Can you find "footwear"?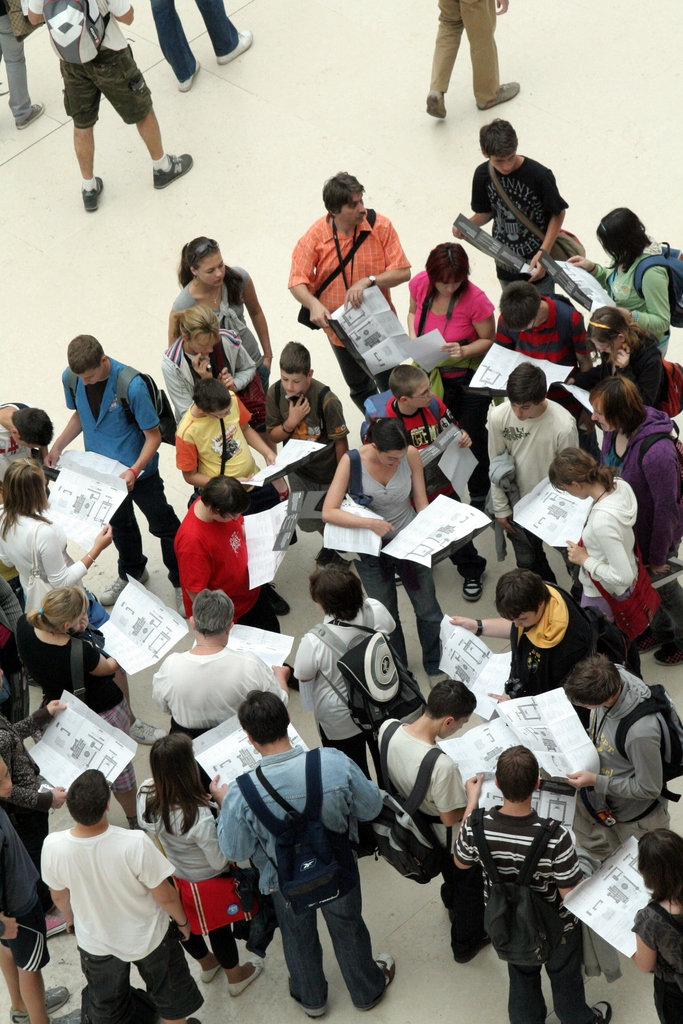
Yes, bounding box: box(100, 568, 151, 612).
